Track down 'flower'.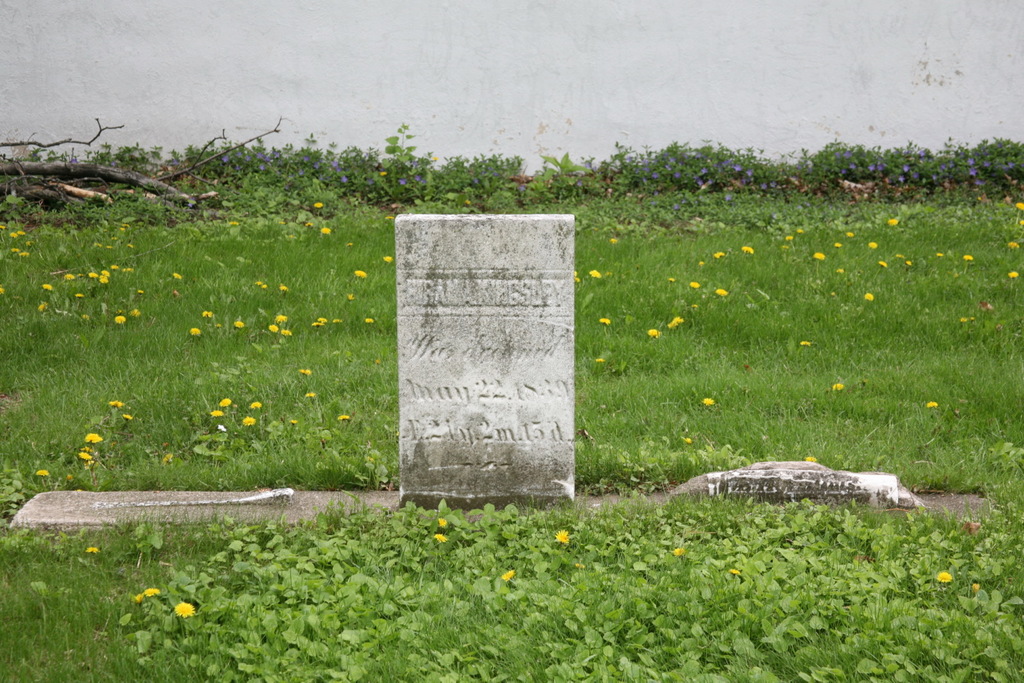
Tracked to BBox(234, 319, 244, 330).
